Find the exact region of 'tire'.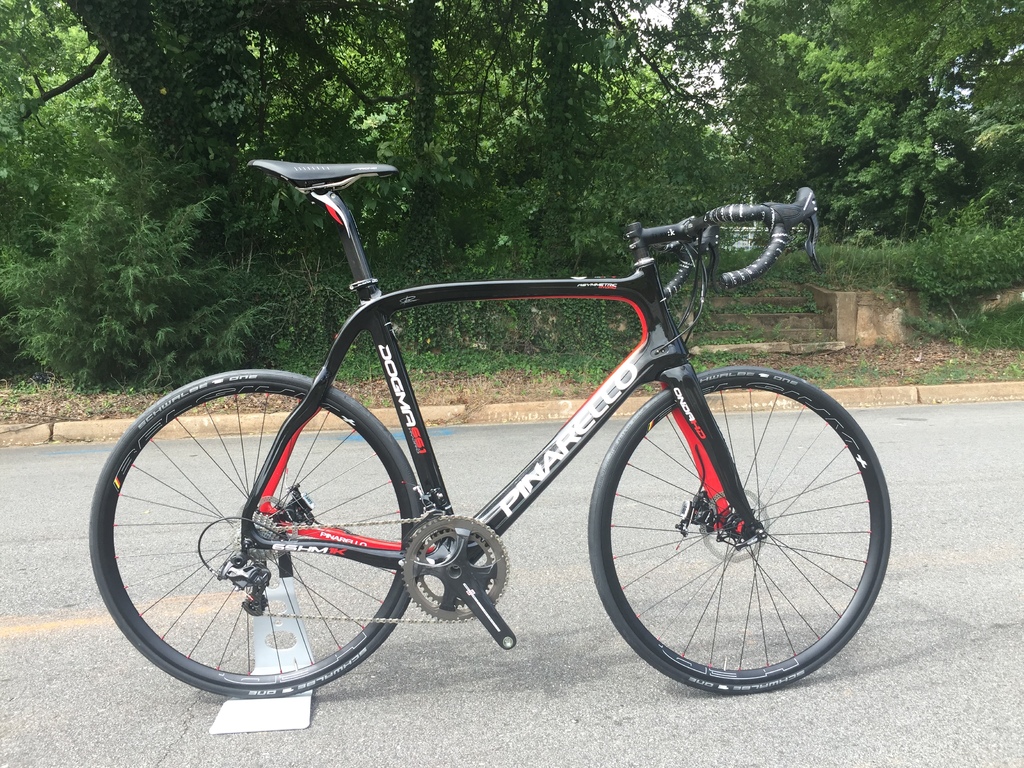
Exact region: <region>585, 365, 892, 694</region>.
